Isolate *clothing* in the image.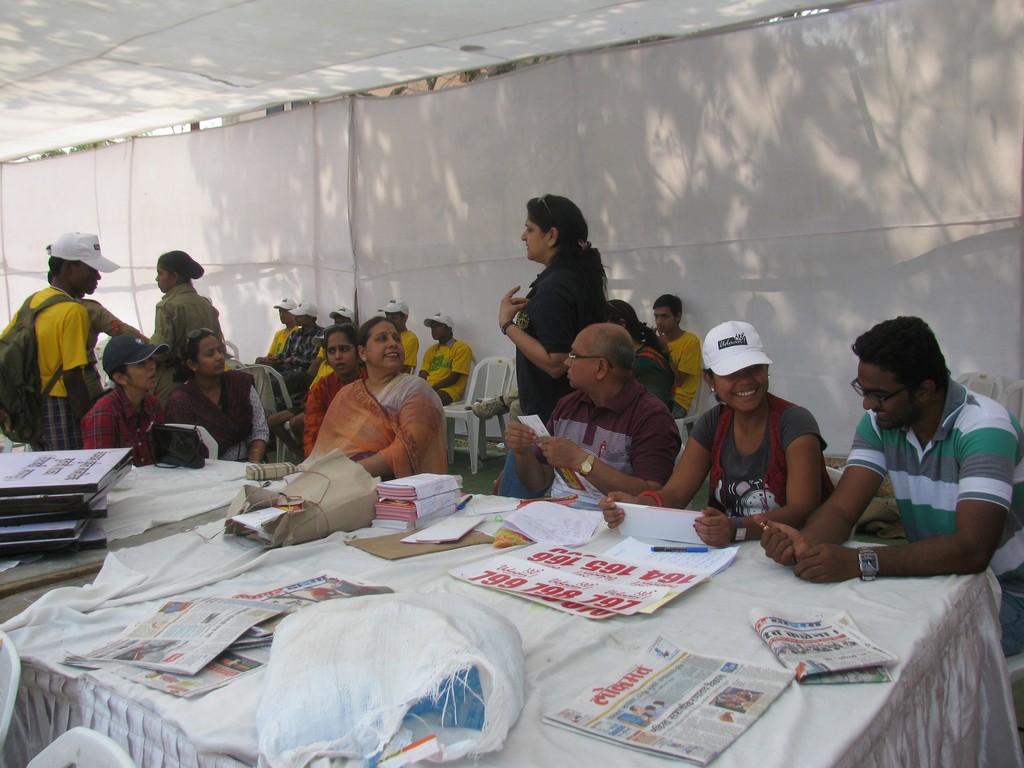
Isolated region: (303, 375, 447, 479).
